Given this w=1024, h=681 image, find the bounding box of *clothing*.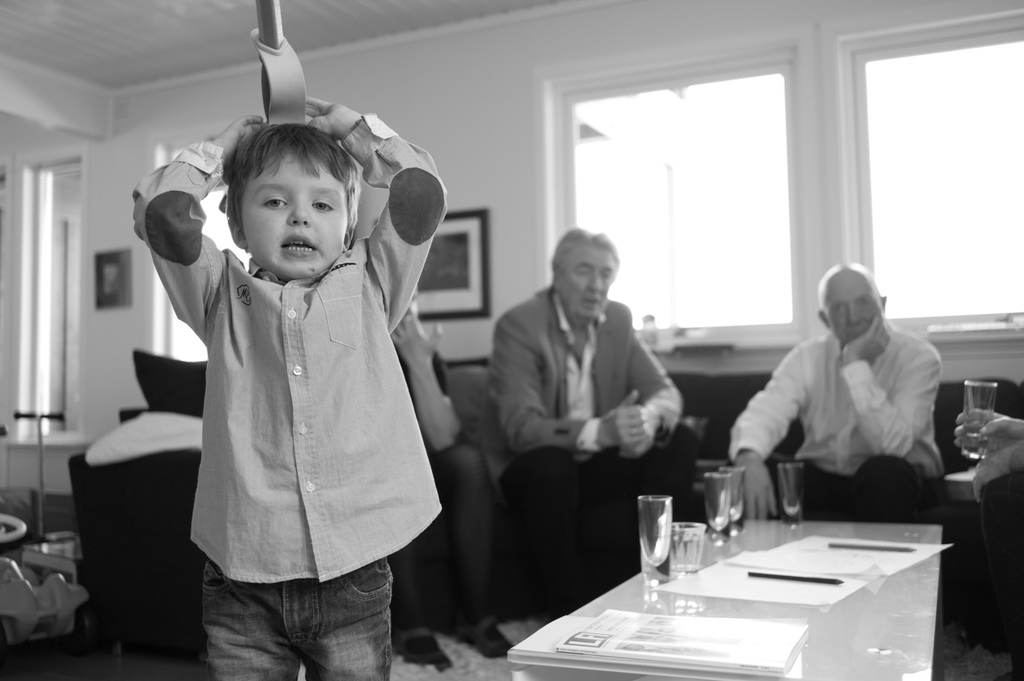
l=984, t=469, r=1023, b=651.
